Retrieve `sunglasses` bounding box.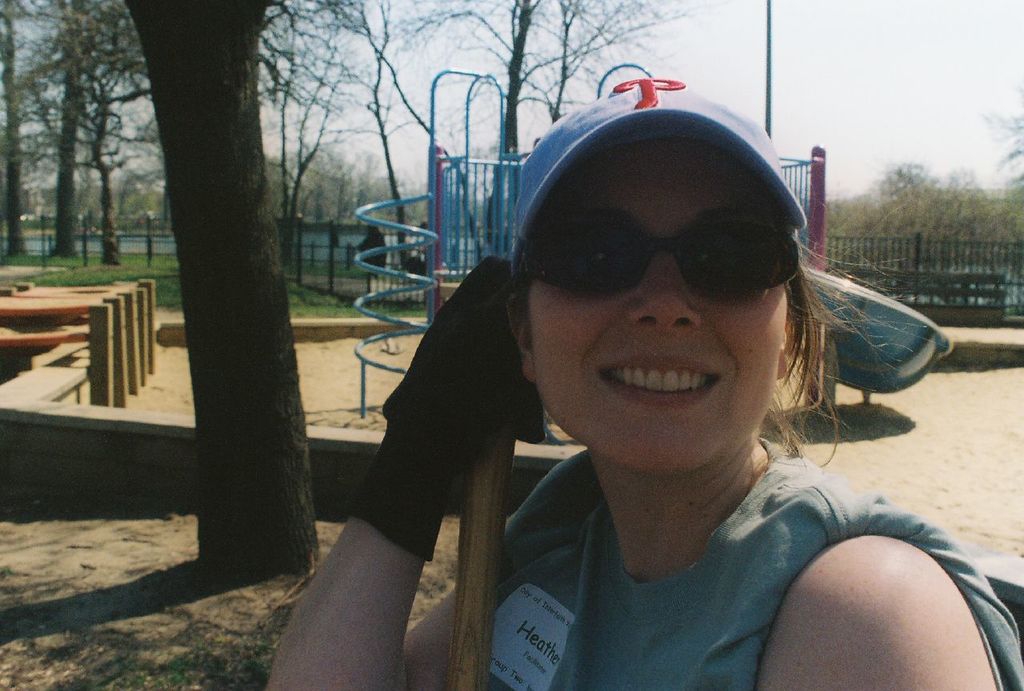
Bounding box: select_region(502, 209, 814, 302).
